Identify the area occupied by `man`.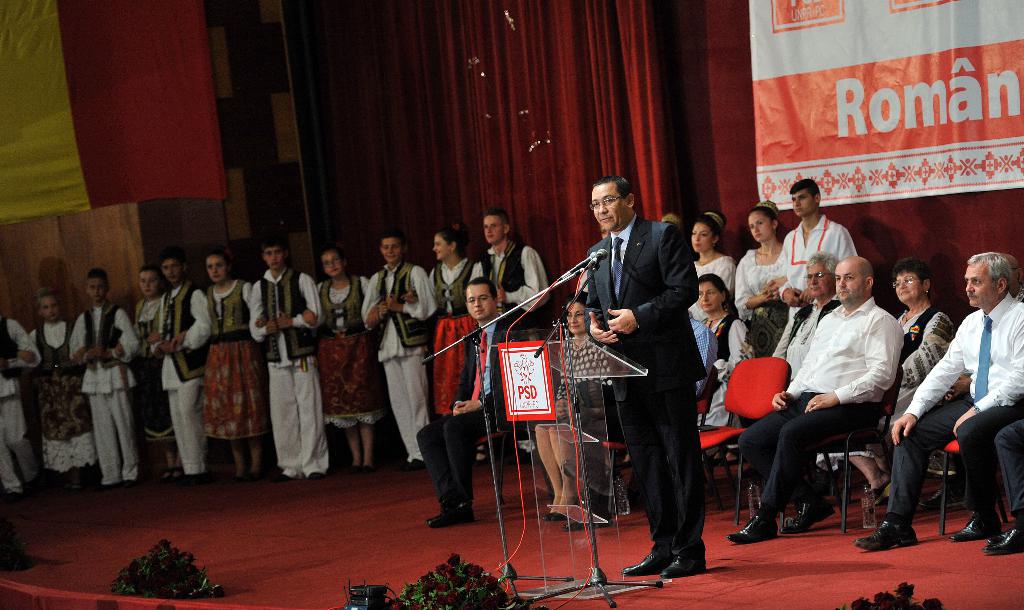
Area: x1=850, y1=250, x2=1023, y2=552.
